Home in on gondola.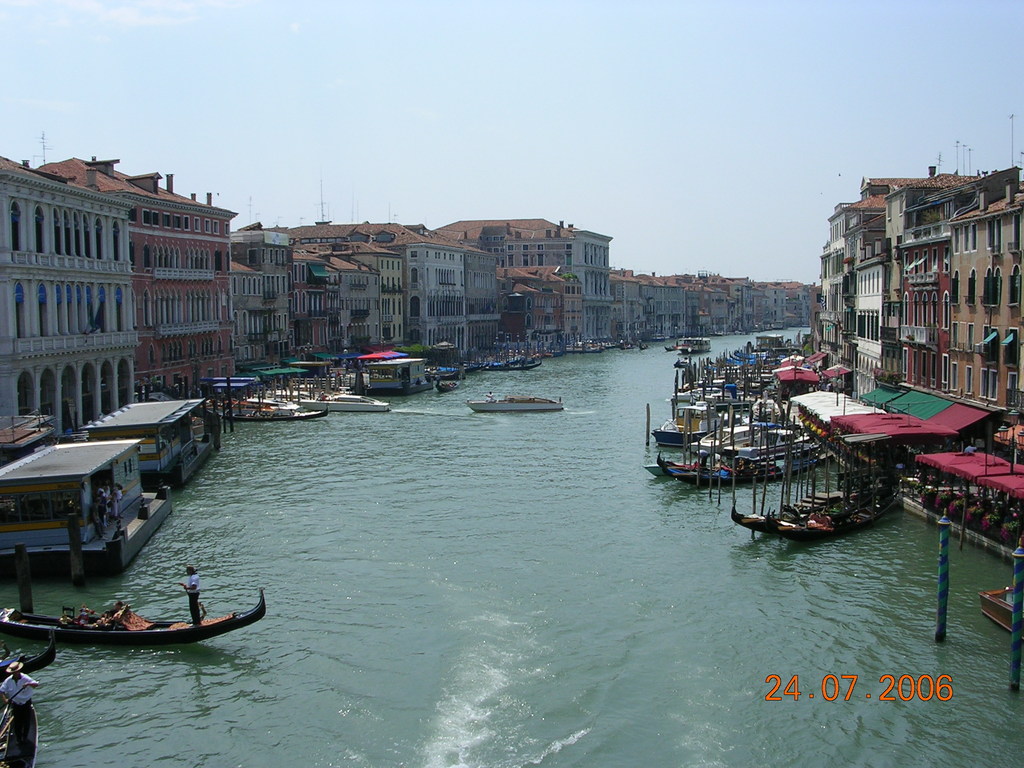
Homed in at box=[436, 374, 463, 396].
